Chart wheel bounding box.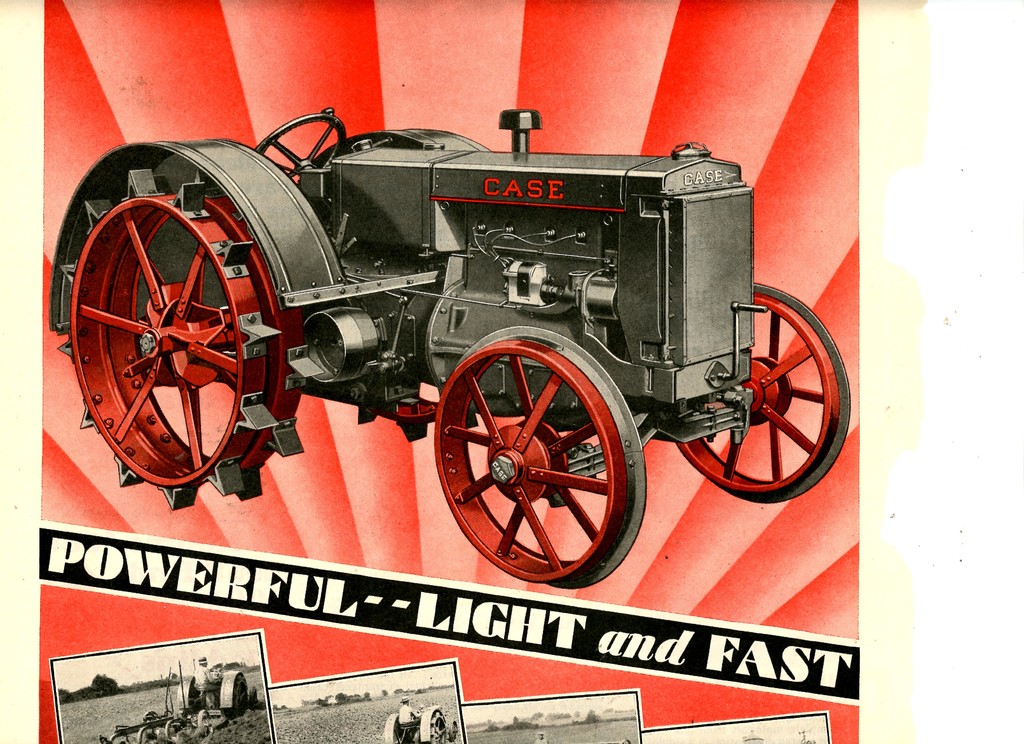
Charted: rect(438, 333, 643, 570).
